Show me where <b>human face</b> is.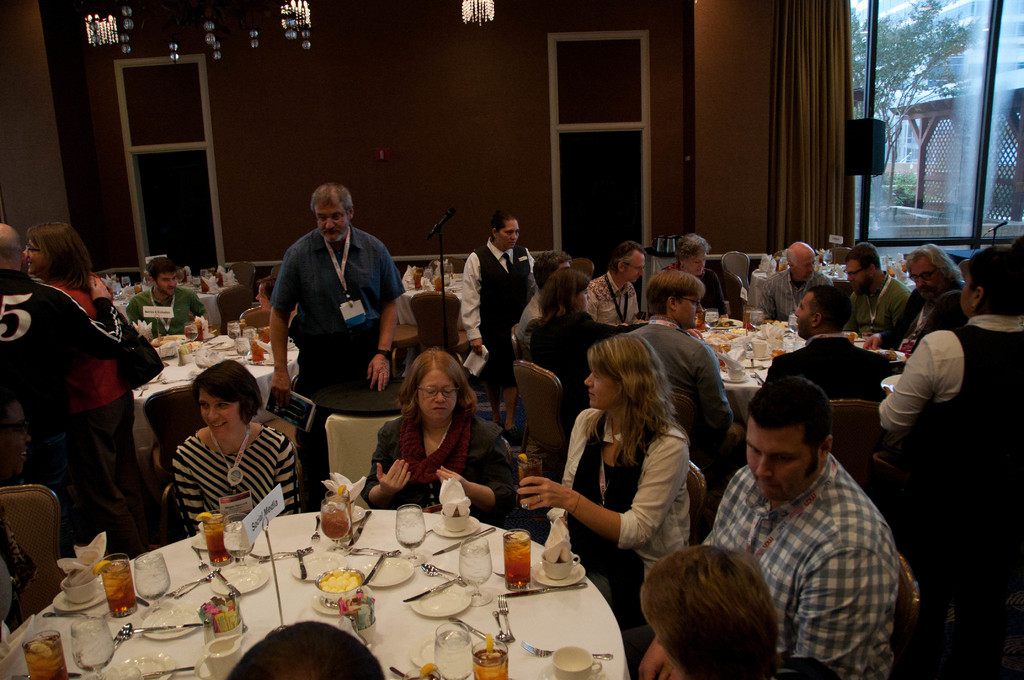
<b>human face</b> is at 674 291 704 328.
